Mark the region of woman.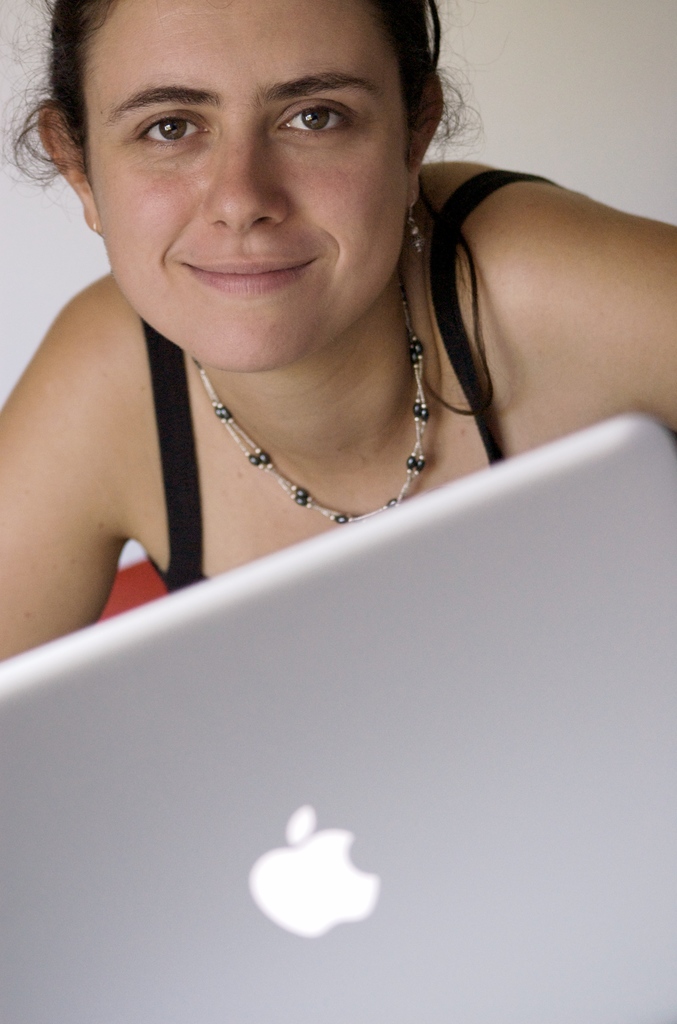
Region: 0, 0, 676, 663.
